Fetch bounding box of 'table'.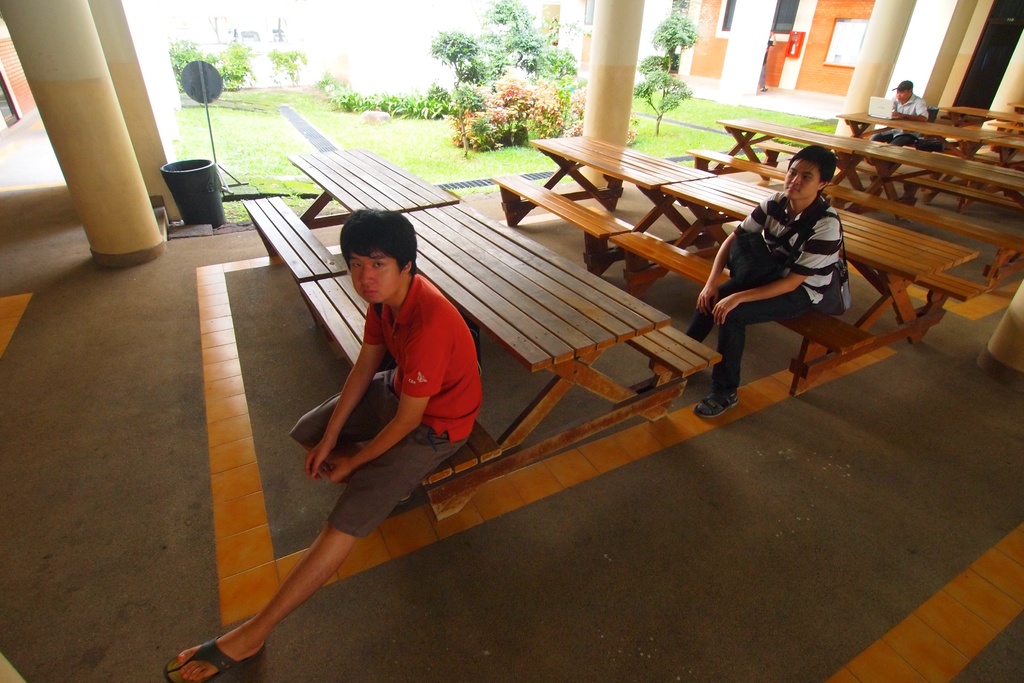
Bbox: bbox(982, 135, 1023, 167).
